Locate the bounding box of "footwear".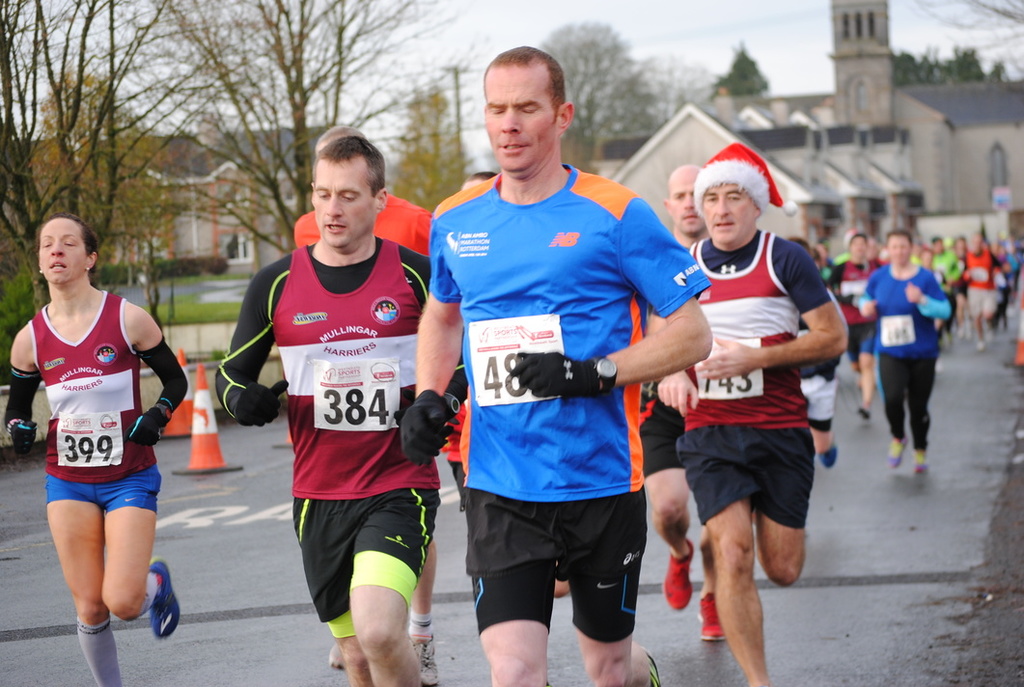
Bounding box: <region>662, 535, 705, 615</region>.
